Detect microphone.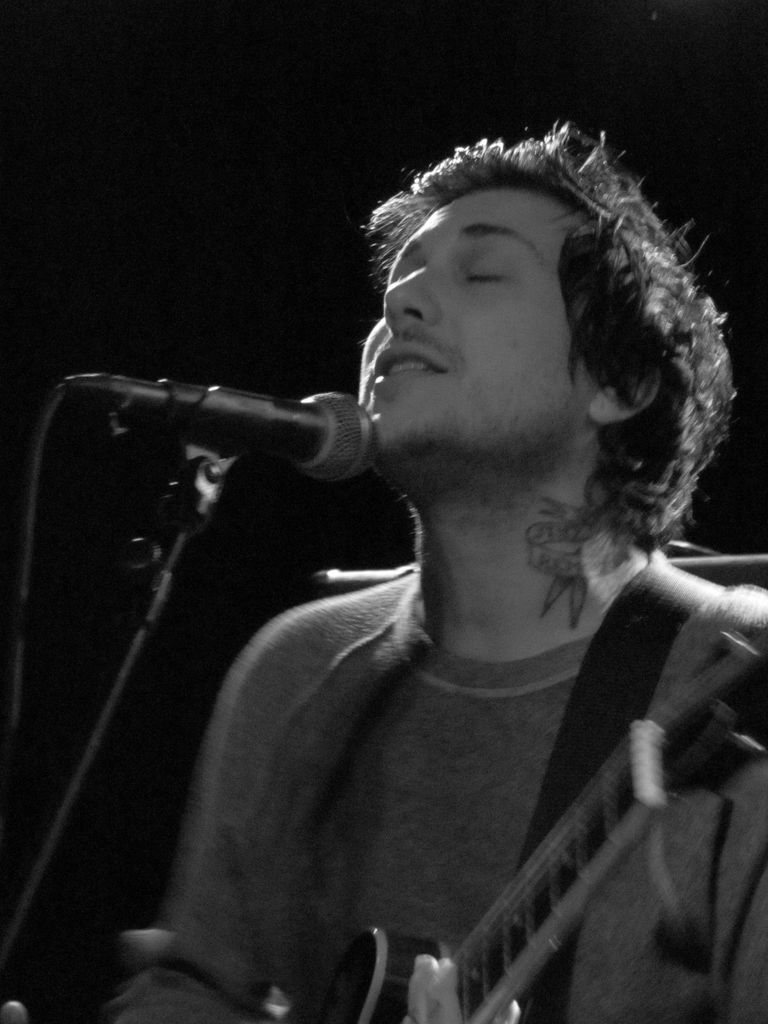
Detected at 53,365,426,486.
